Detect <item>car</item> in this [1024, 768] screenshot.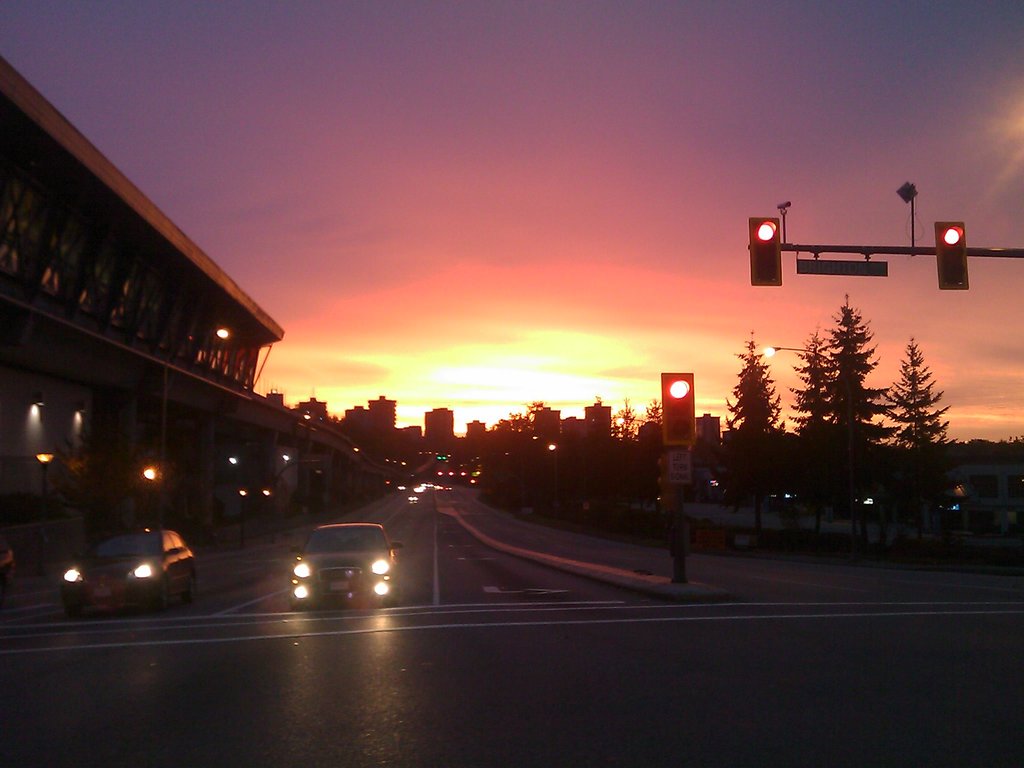
Detection: region(276, 515, 404, 616).
